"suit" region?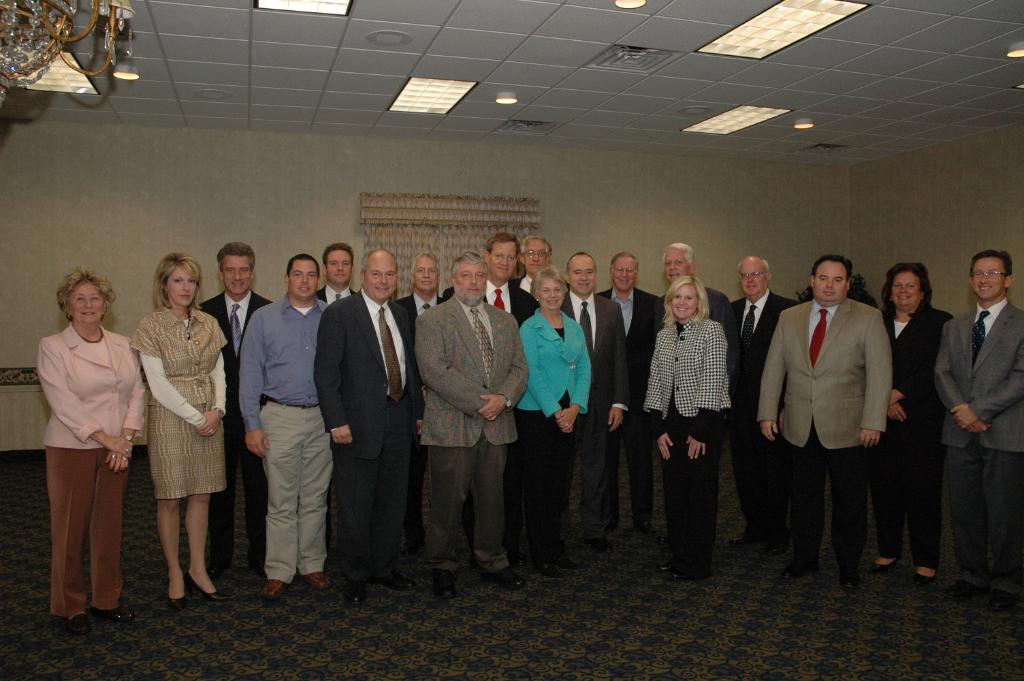
{"left": 319, "top": 290, "right": 423, "bottom": 576}
